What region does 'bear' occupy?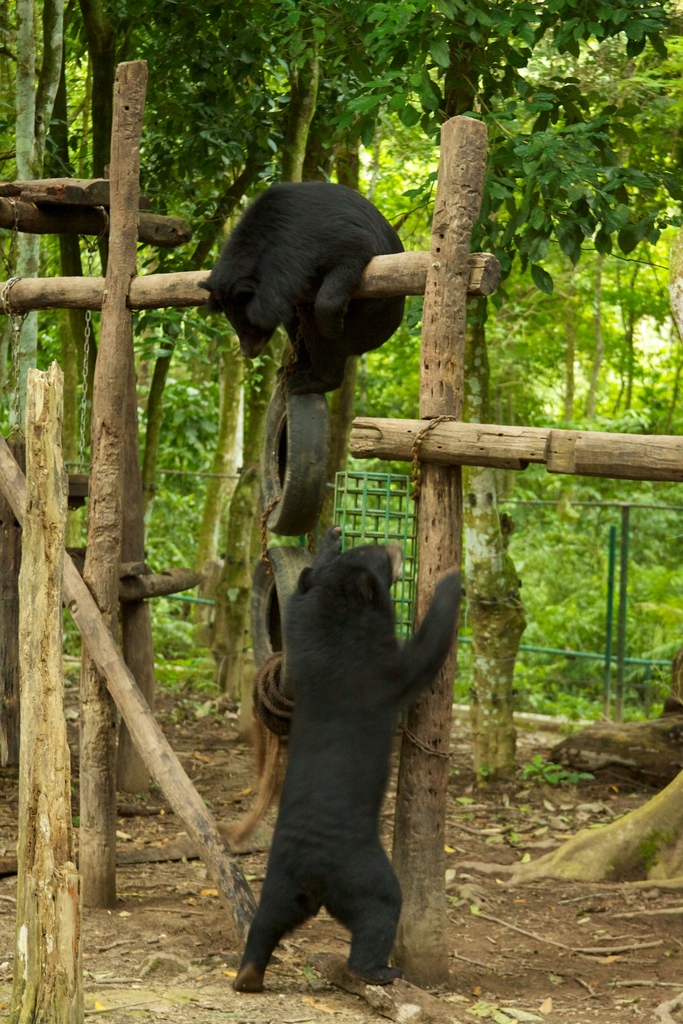
bbox=[224, 527, 463, 994].
